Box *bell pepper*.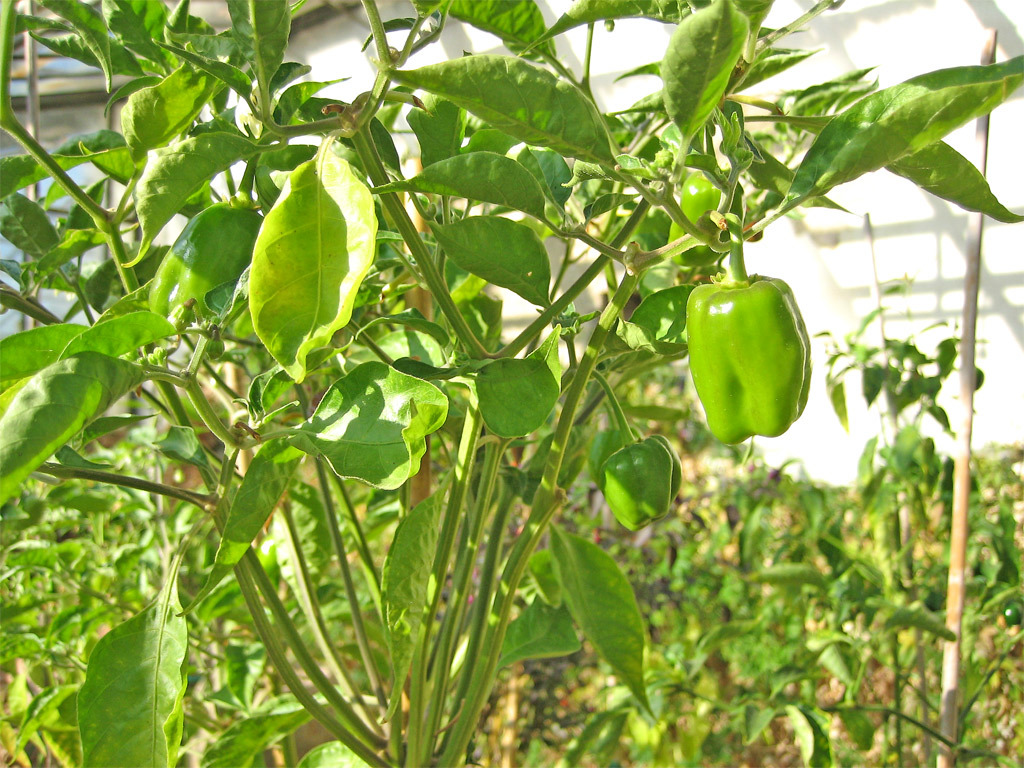
rect(597, 430, 672, 535).
